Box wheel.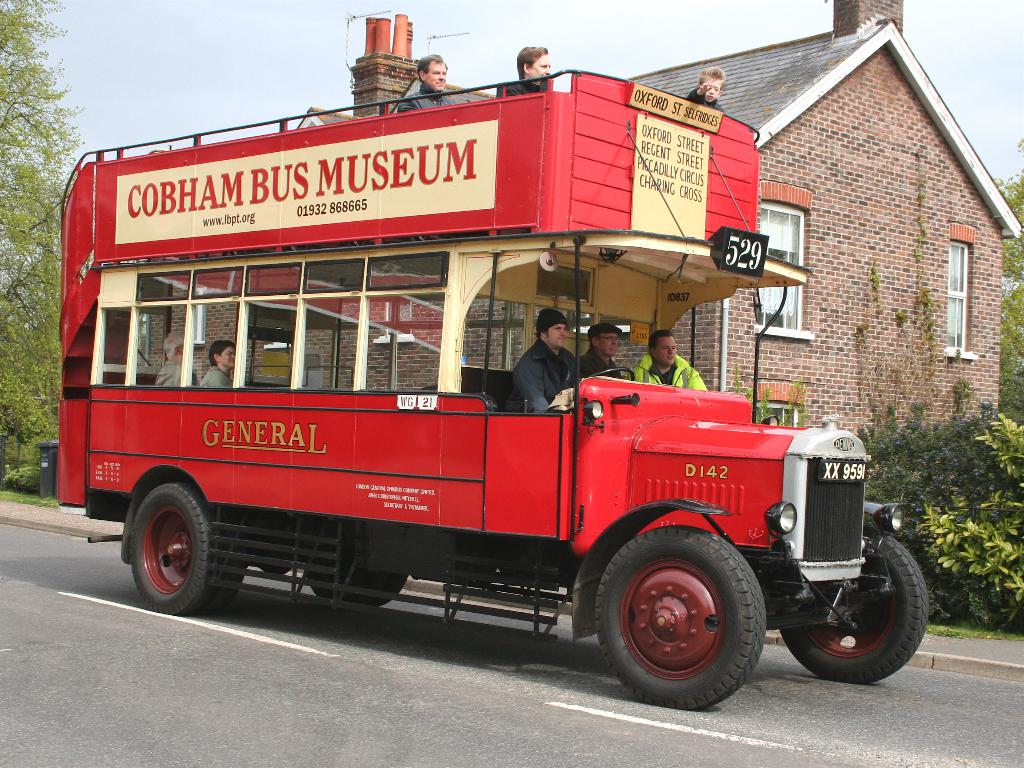
box(125, 486, 246, 616).
